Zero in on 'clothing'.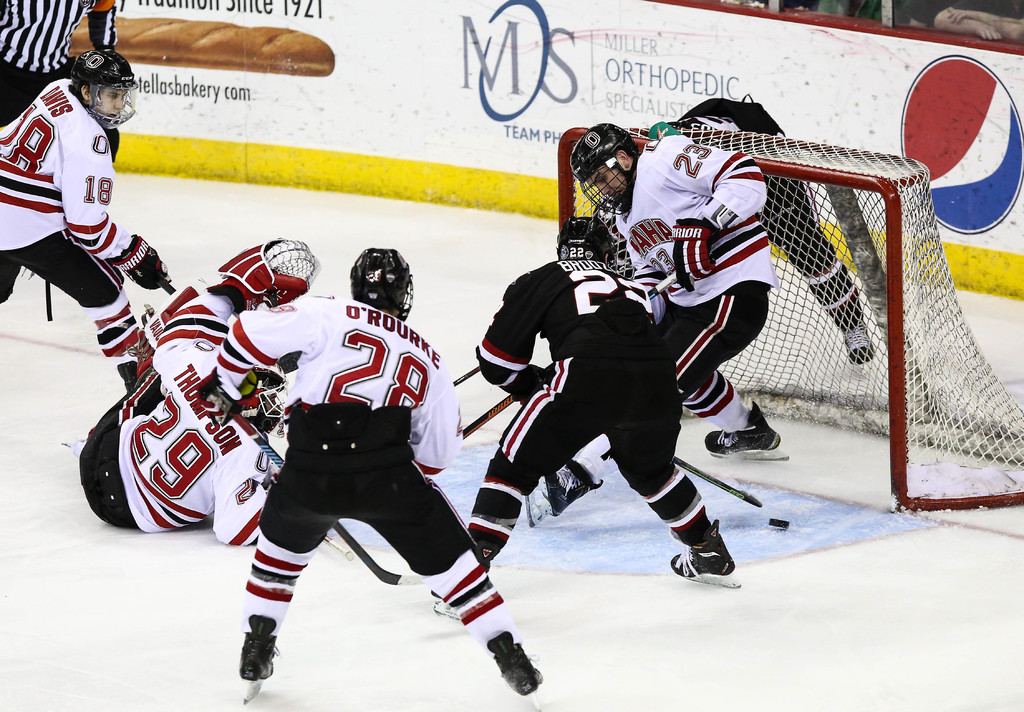
Zeroed in: (3,48,127,302).
